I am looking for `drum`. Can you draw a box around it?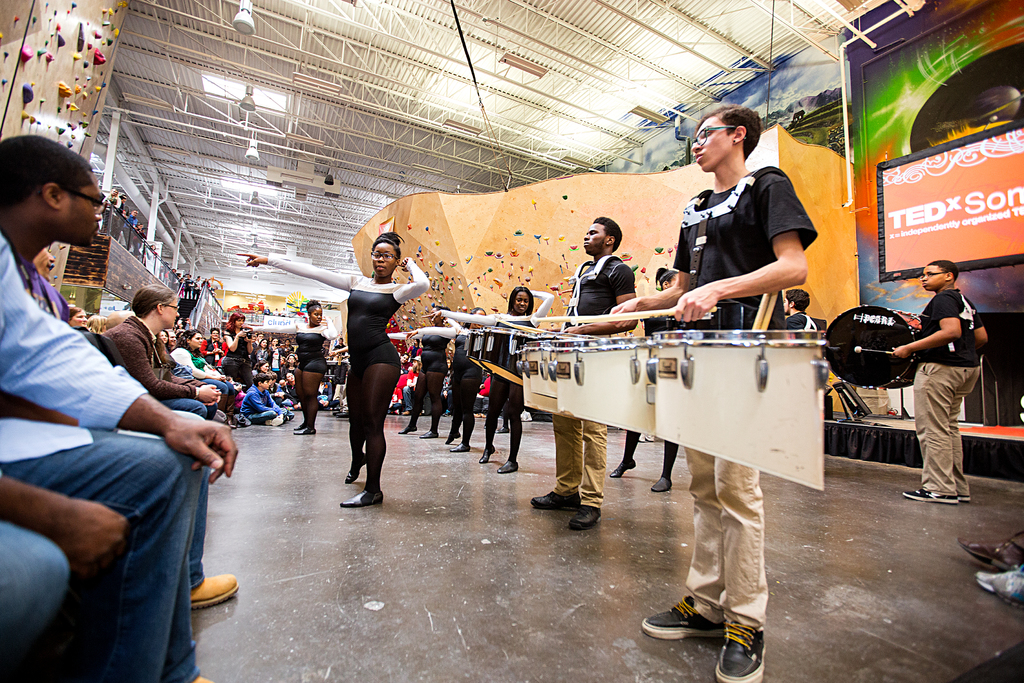
Sure, the bounding box is {"left": 480, "top": 327, "right": 527, "bottom": 386}.
